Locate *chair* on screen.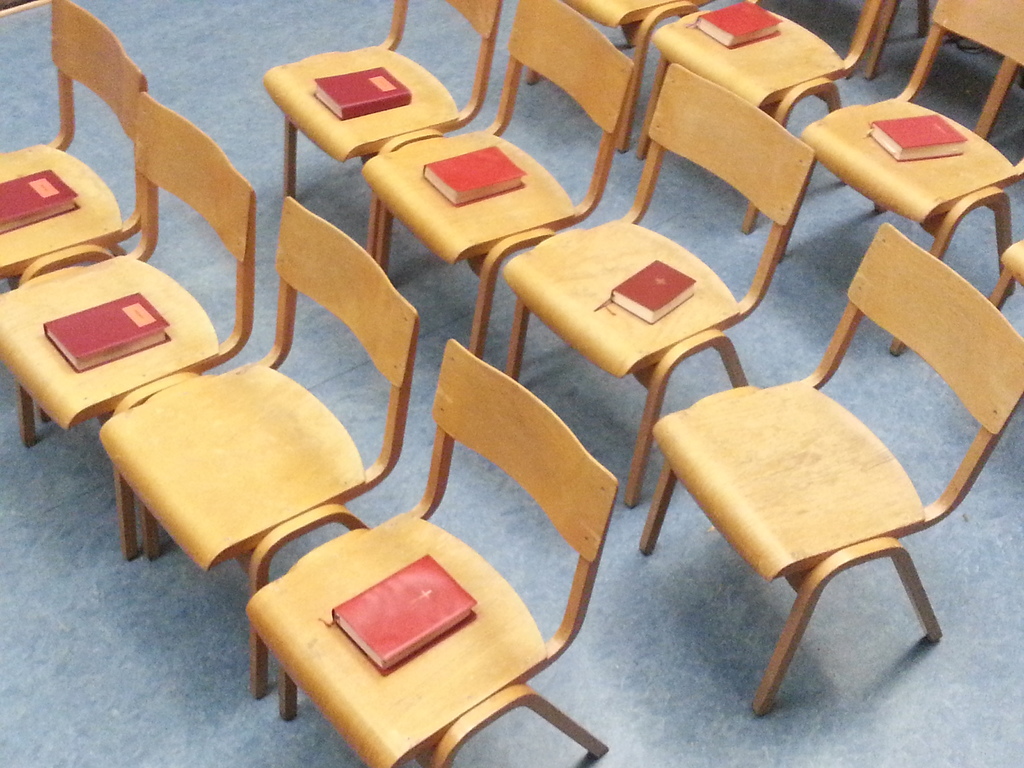
On screen at 234:337:618:767.
